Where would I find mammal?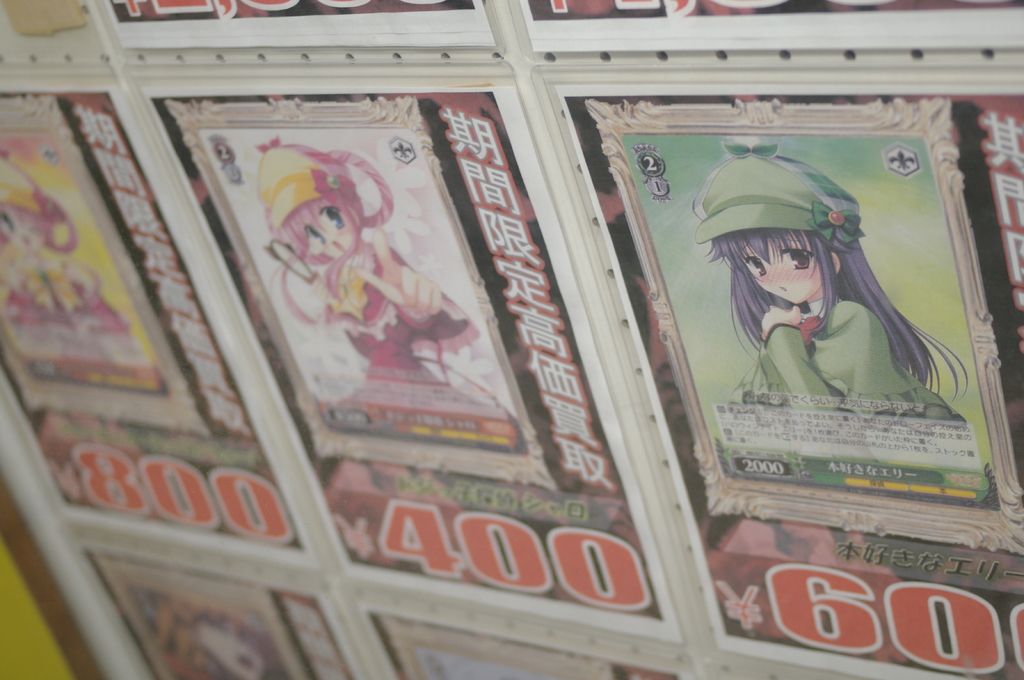
At locate(0, 156, 120, 341).
